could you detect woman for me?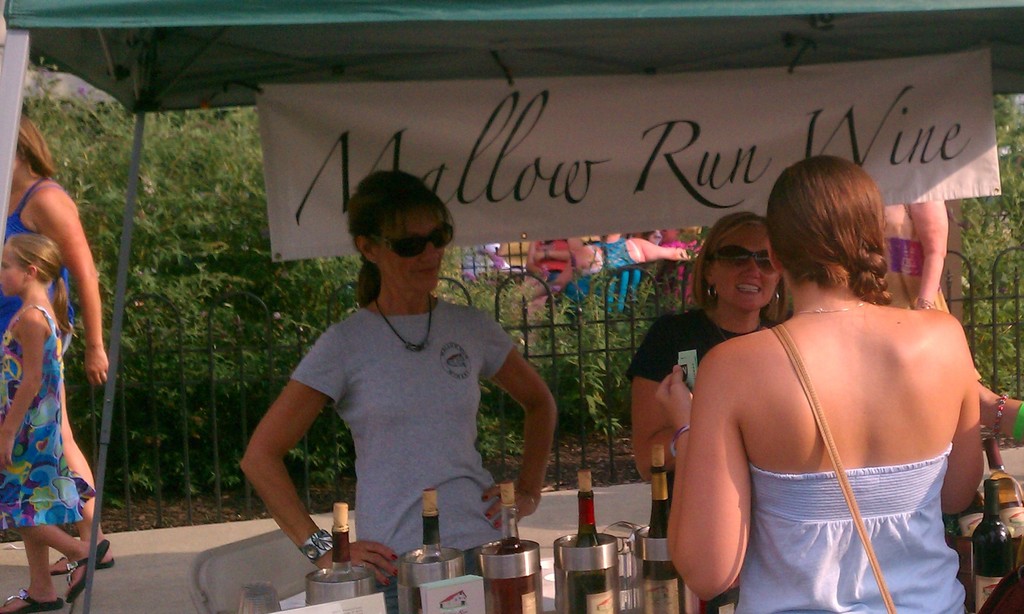
Detection result: <region>0, 102, 121, 573</region>.
